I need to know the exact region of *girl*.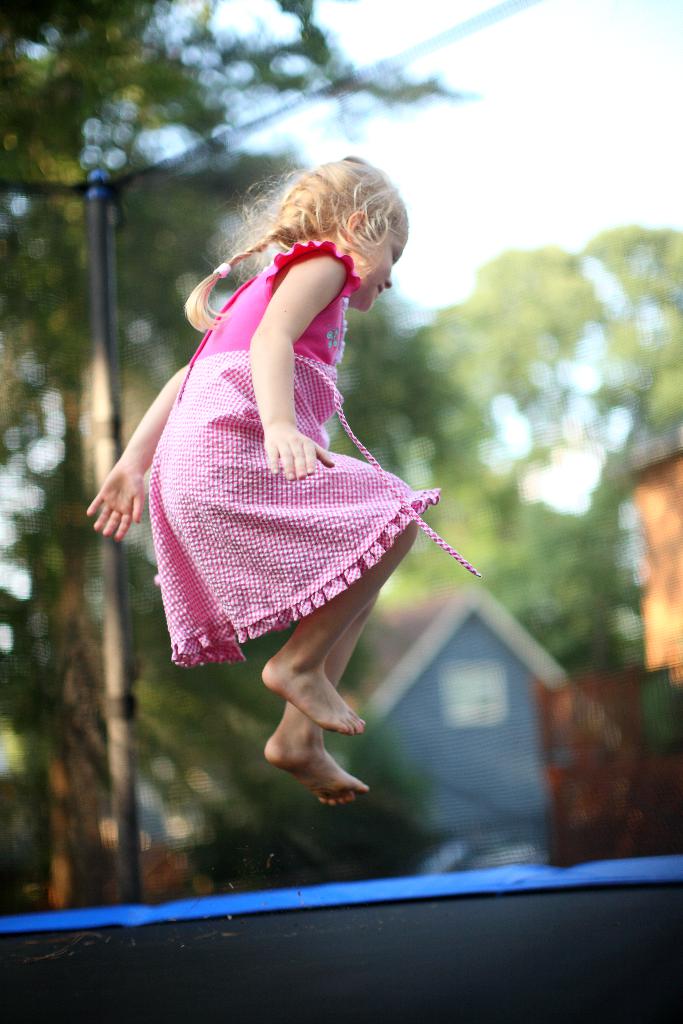
Region: rect(84, 154, 475, 804).
